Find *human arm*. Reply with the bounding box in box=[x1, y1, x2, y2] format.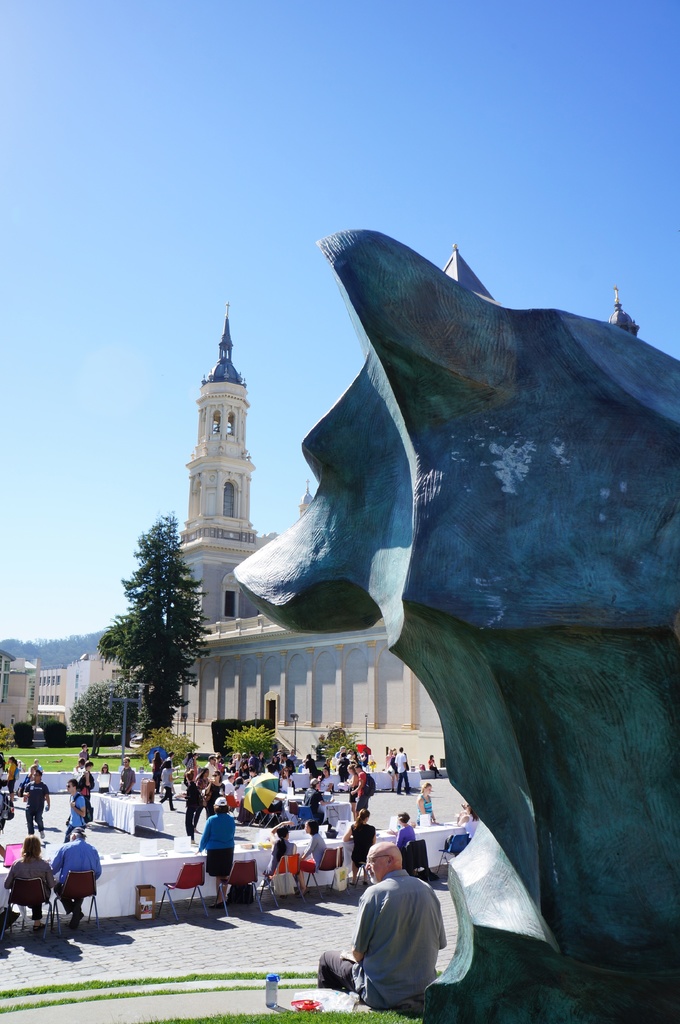
box=[350, 768, 366, 796].
